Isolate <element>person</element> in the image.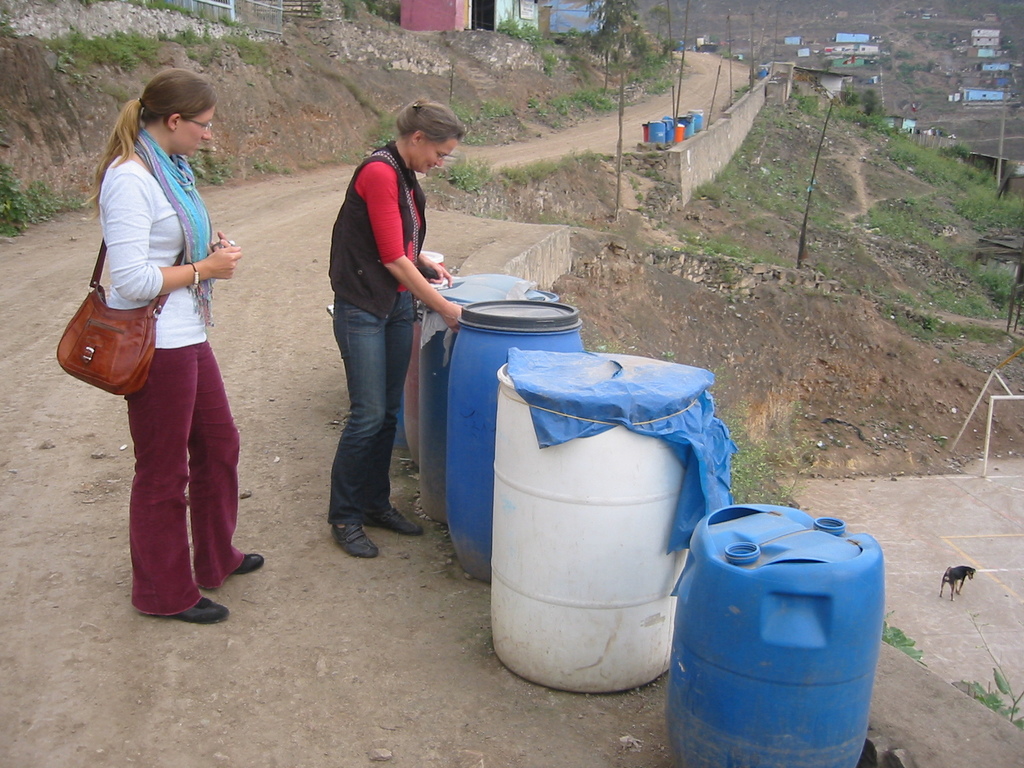
Isolated region: bbox=[88, 64, 273, 623].
